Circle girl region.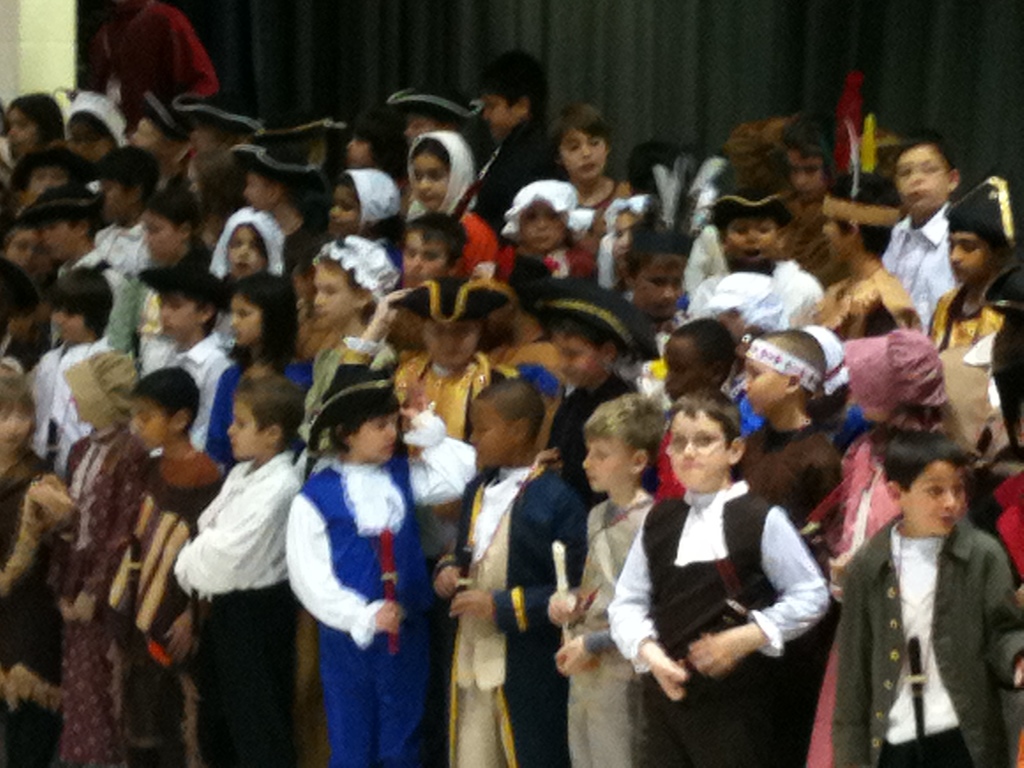
Region: Rect(286, 367, 427, 765).
